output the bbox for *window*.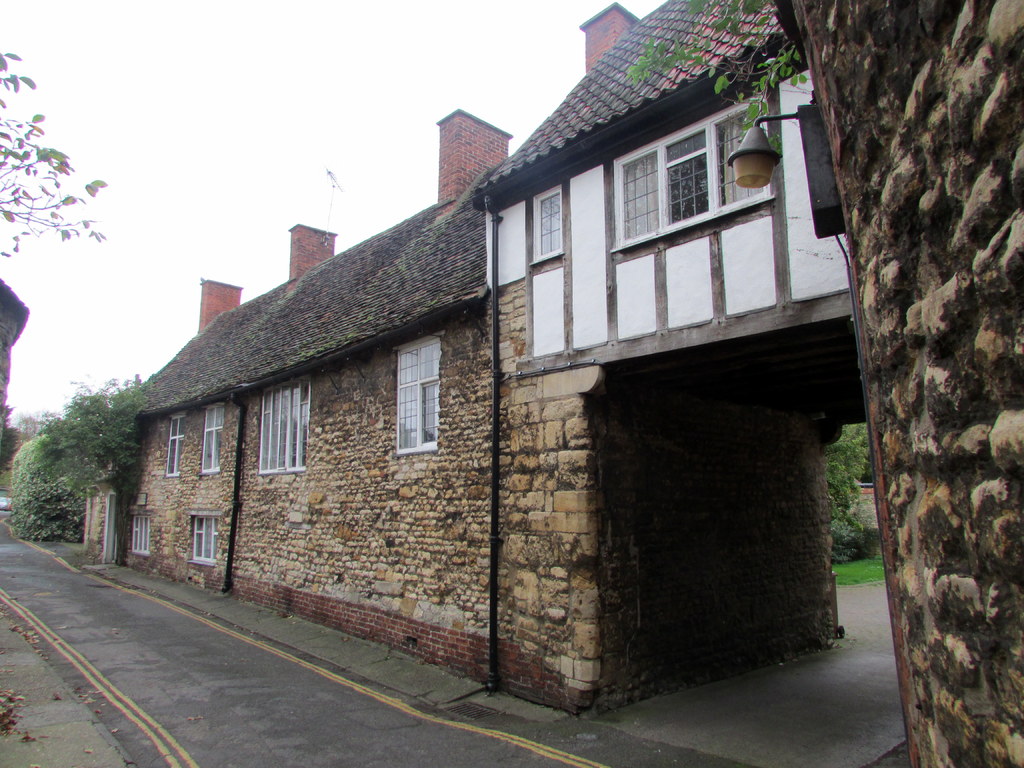
(left=200, top=400, right=227, bottom=478).
